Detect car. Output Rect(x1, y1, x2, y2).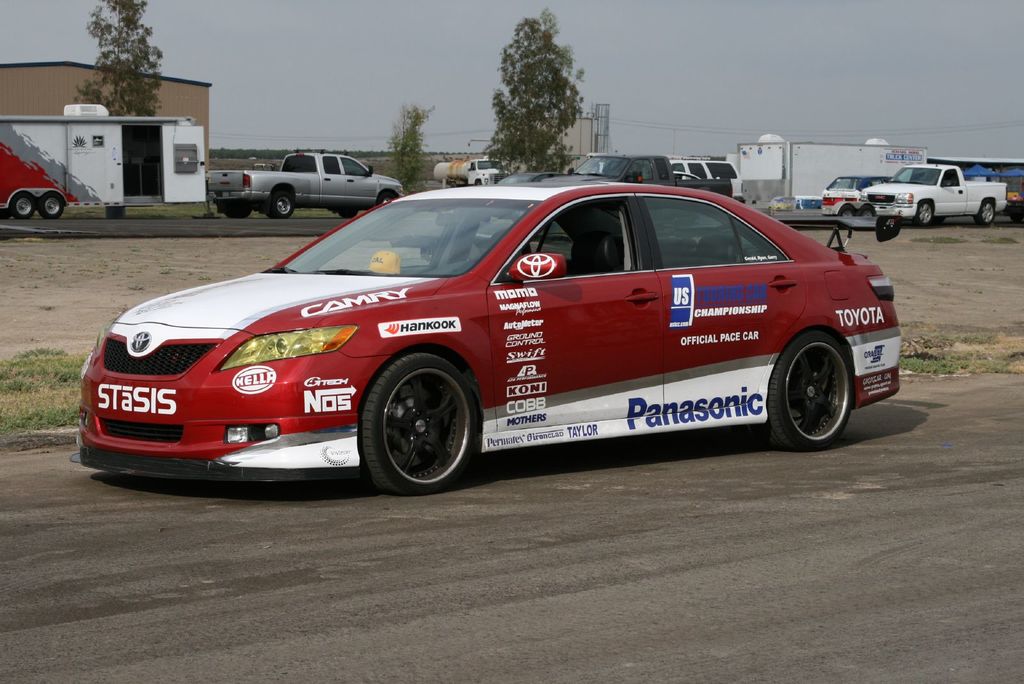
Rect(72, 170, 929, 498).
